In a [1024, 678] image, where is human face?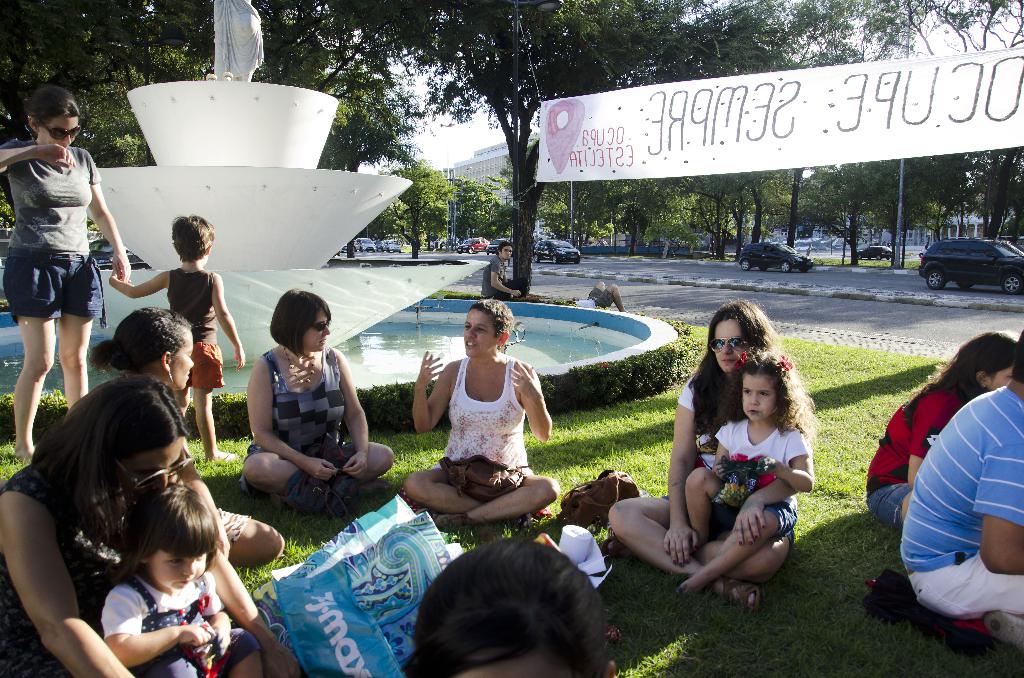
{"left": 714, "top": 323, "right": 741, "bottom": 371}.
